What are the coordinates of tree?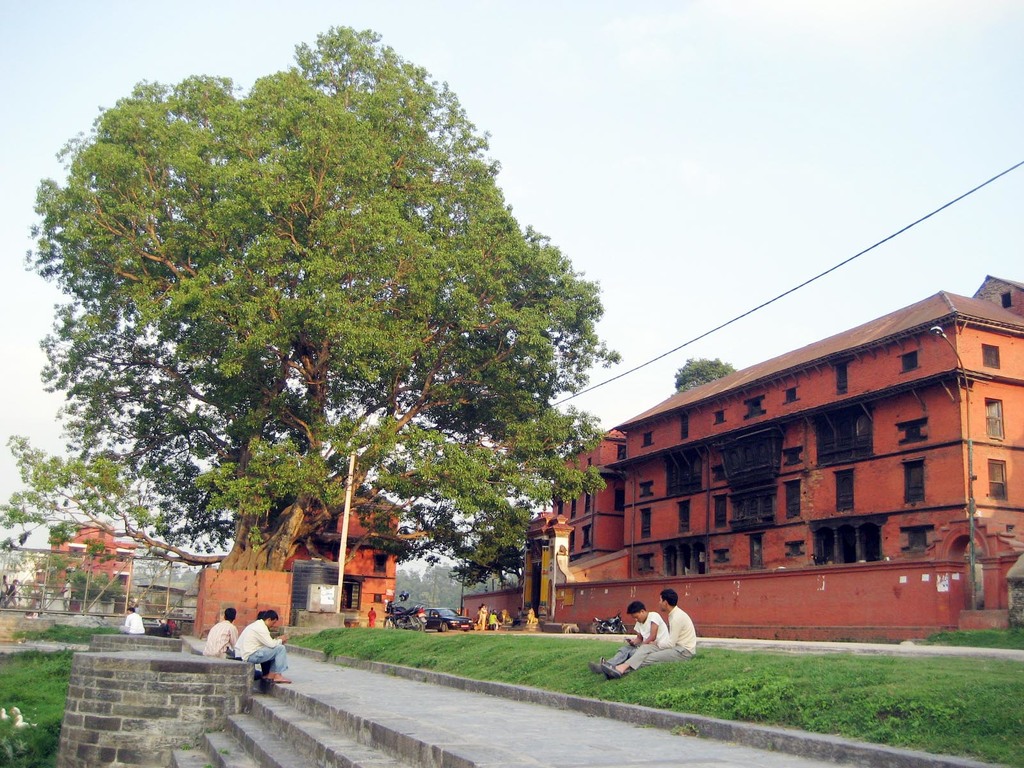
box=[673, 357, 737, 394].
